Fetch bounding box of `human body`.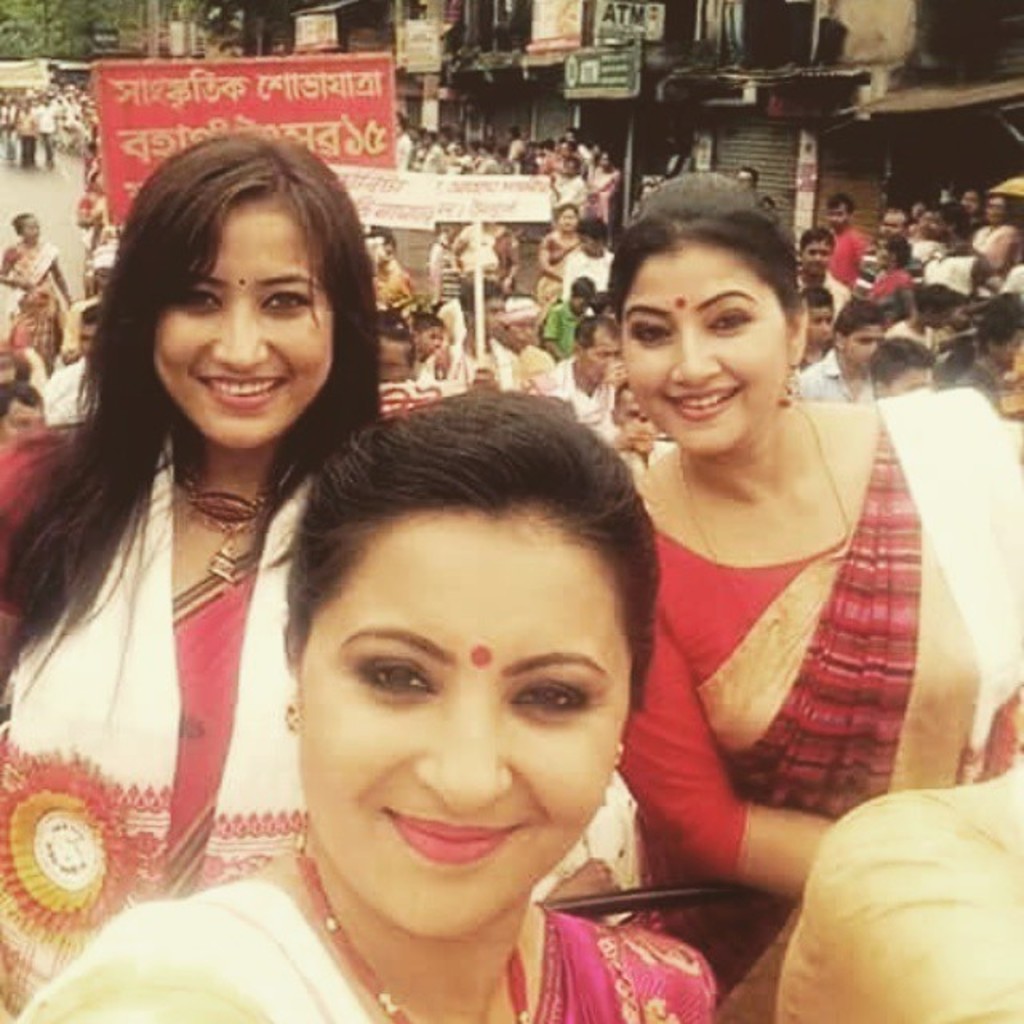
Bbox: 413, 312, 451, 346.
